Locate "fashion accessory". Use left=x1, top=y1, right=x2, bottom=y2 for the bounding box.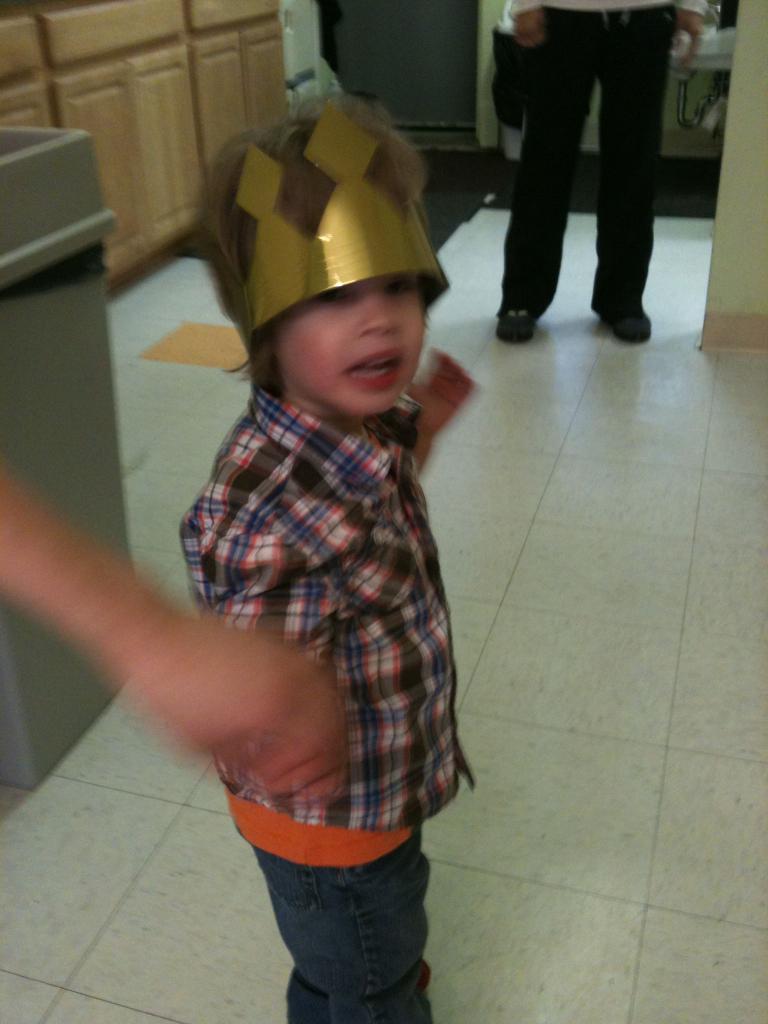
left=229, top=97, right=450, bottom=337.
